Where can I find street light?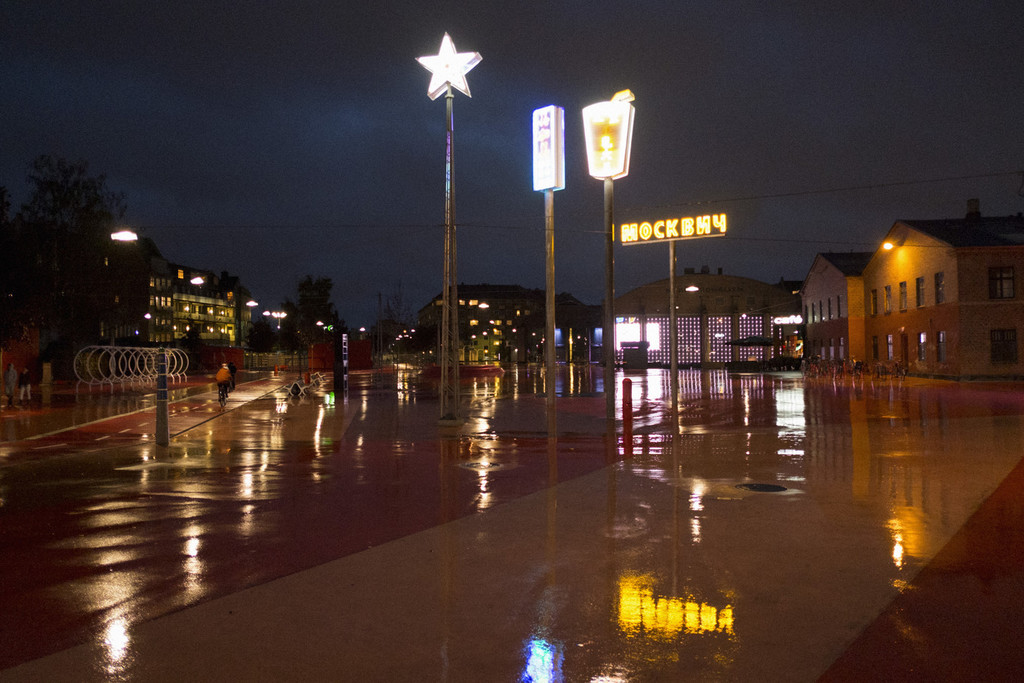
You can find it at [227, 278, 256, 348].
